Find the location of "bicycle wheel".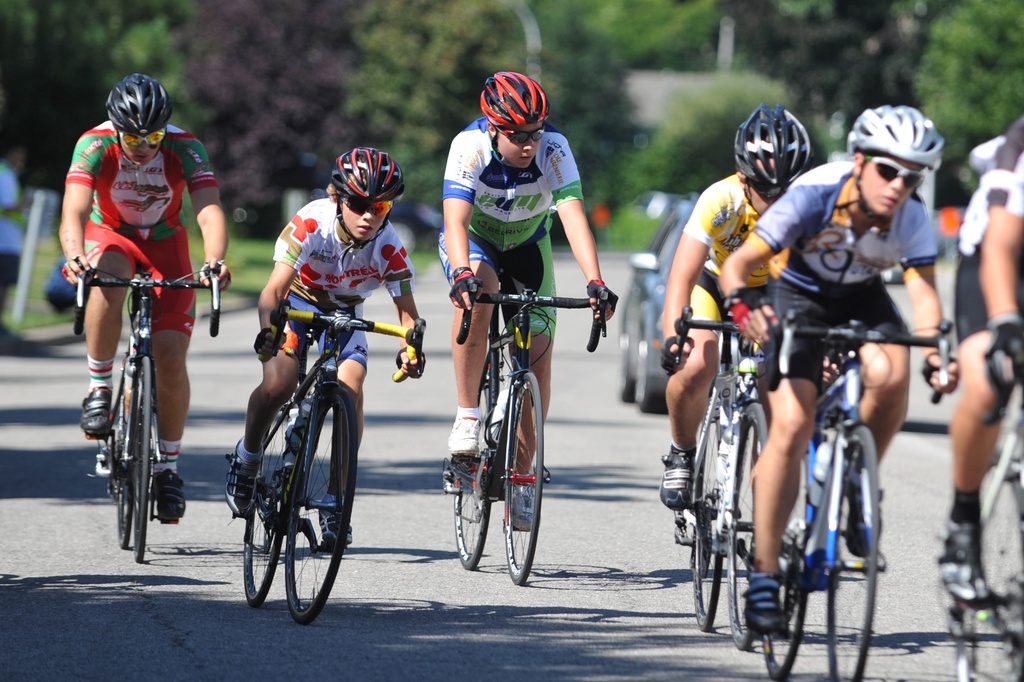
Location: pyautogui.locateOnScreen(760, 434, 822, 672).
